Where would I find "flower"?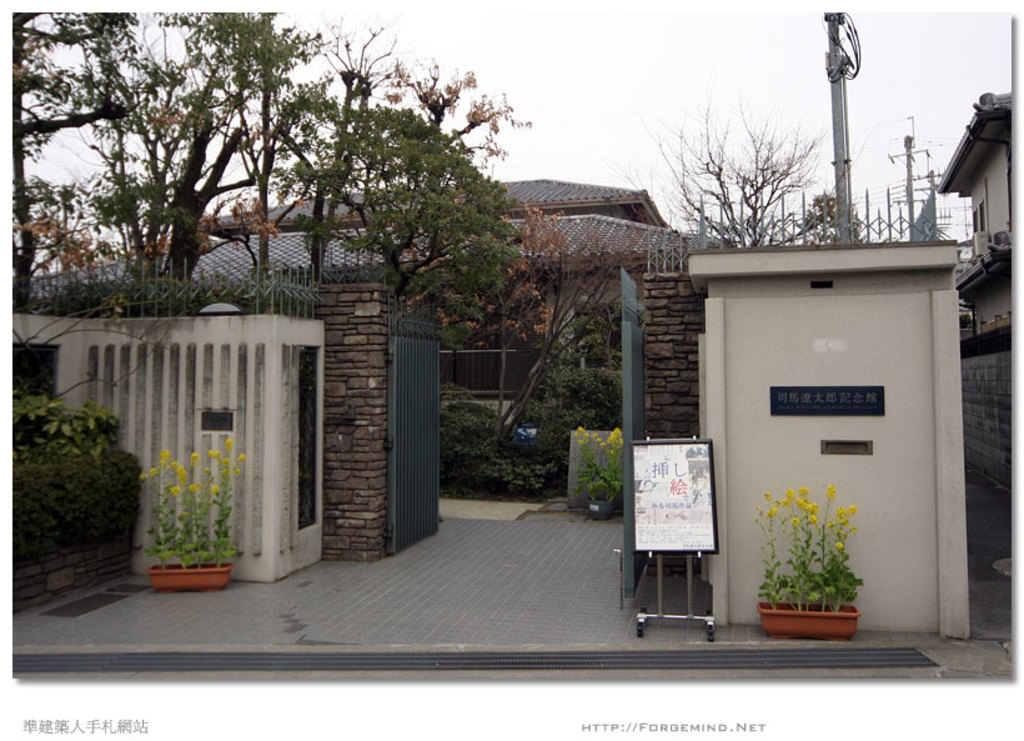
At [159,450,169,470].
